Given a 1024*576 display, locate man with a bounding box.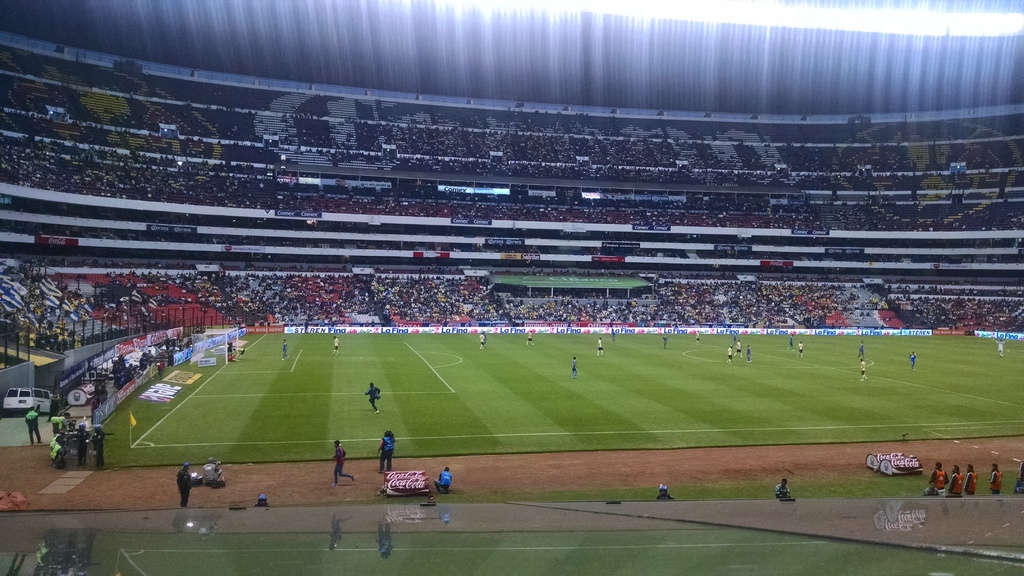
Located: 744, 344, 751, 360.
